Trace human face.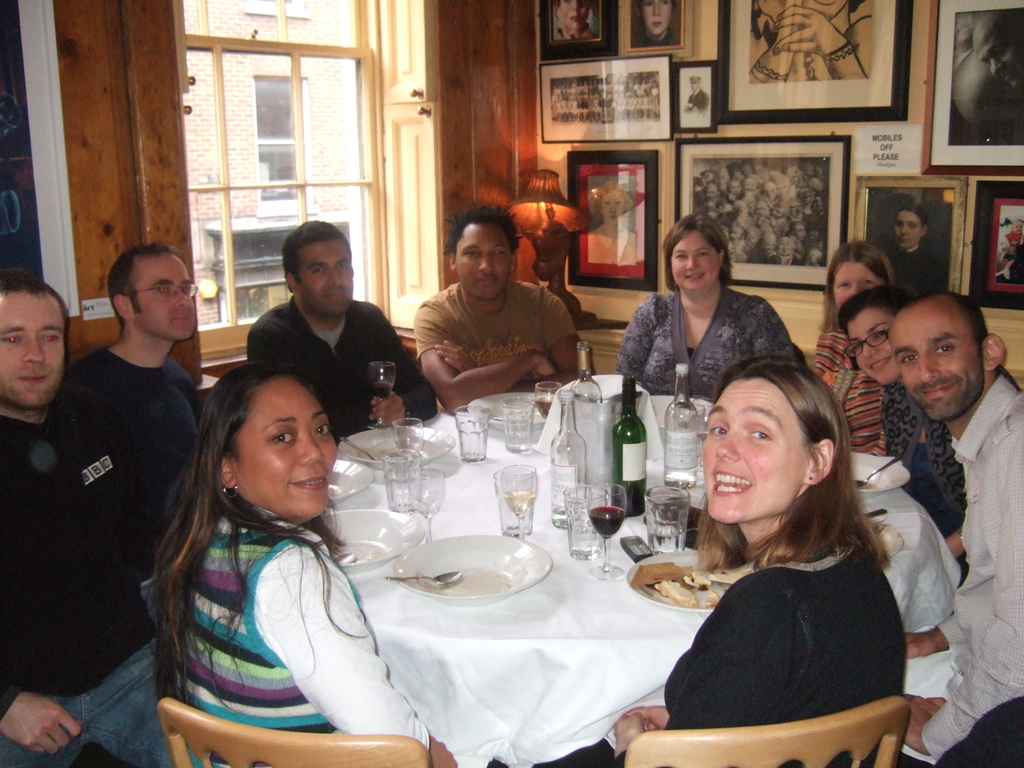
Traced to (848, 307, 901, 385).
